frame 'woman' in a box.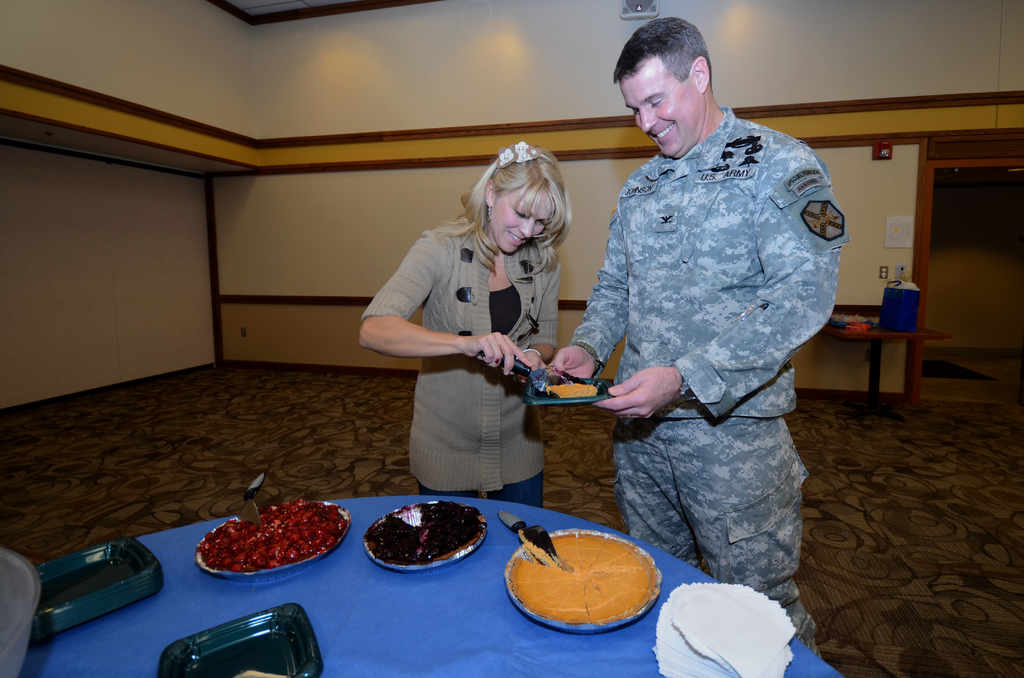
[left=374, top=152, right=560, bottom=519].
